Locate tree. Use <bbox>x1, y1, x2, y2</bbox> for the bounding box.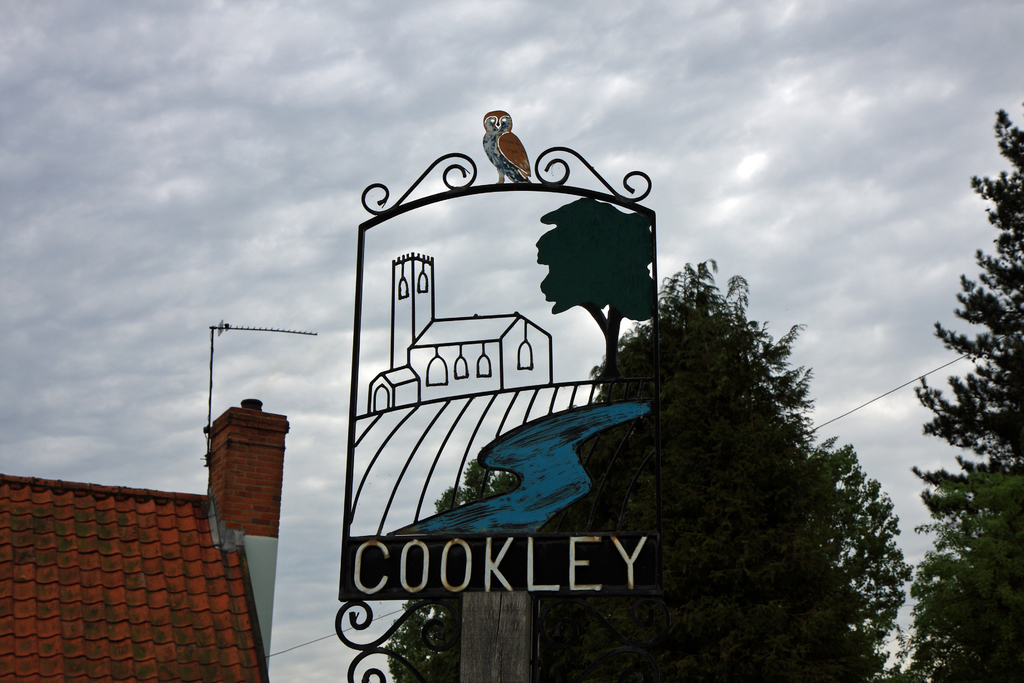
<bbox>378, 258, 916, 682</bbox>.
